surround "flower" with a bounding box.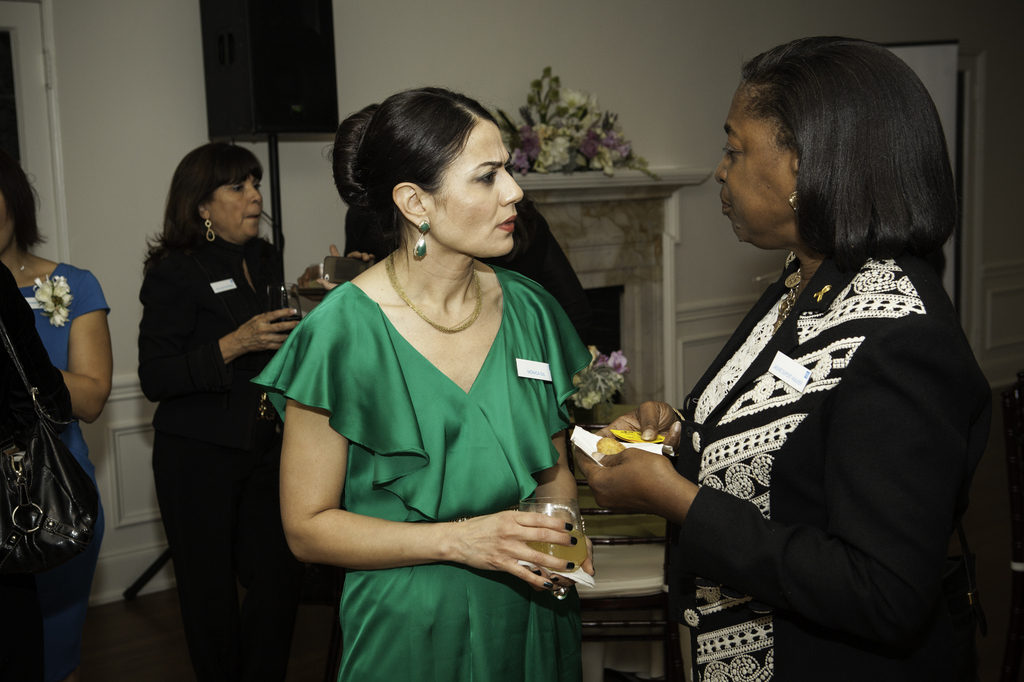
(left=48, top=305, right=69, bottom=327).
